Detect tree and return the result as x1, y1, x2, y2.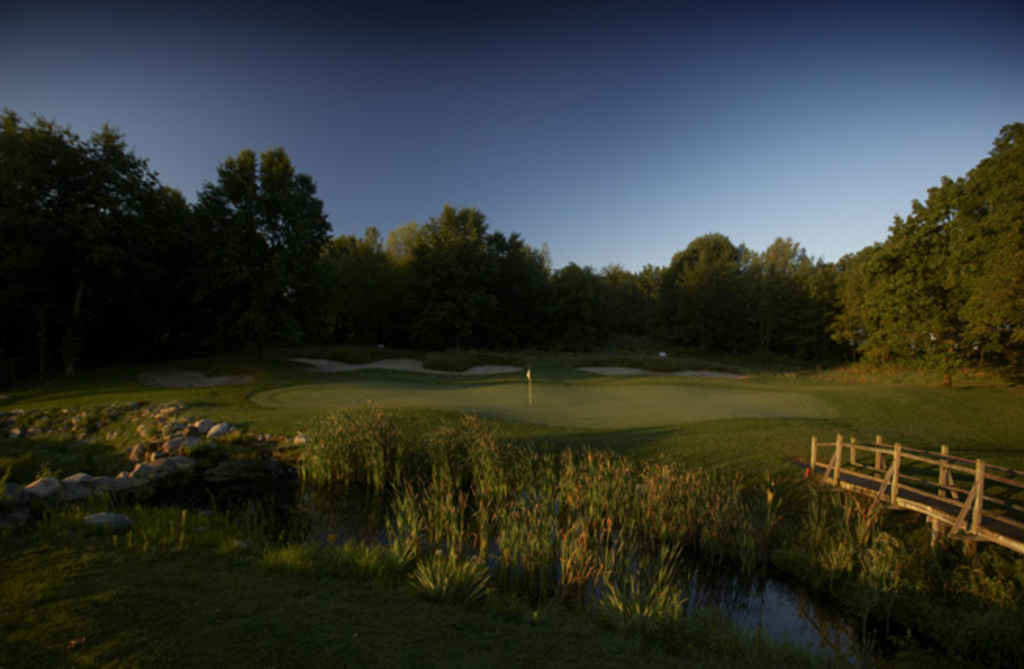
863, 174, 974, 358.
